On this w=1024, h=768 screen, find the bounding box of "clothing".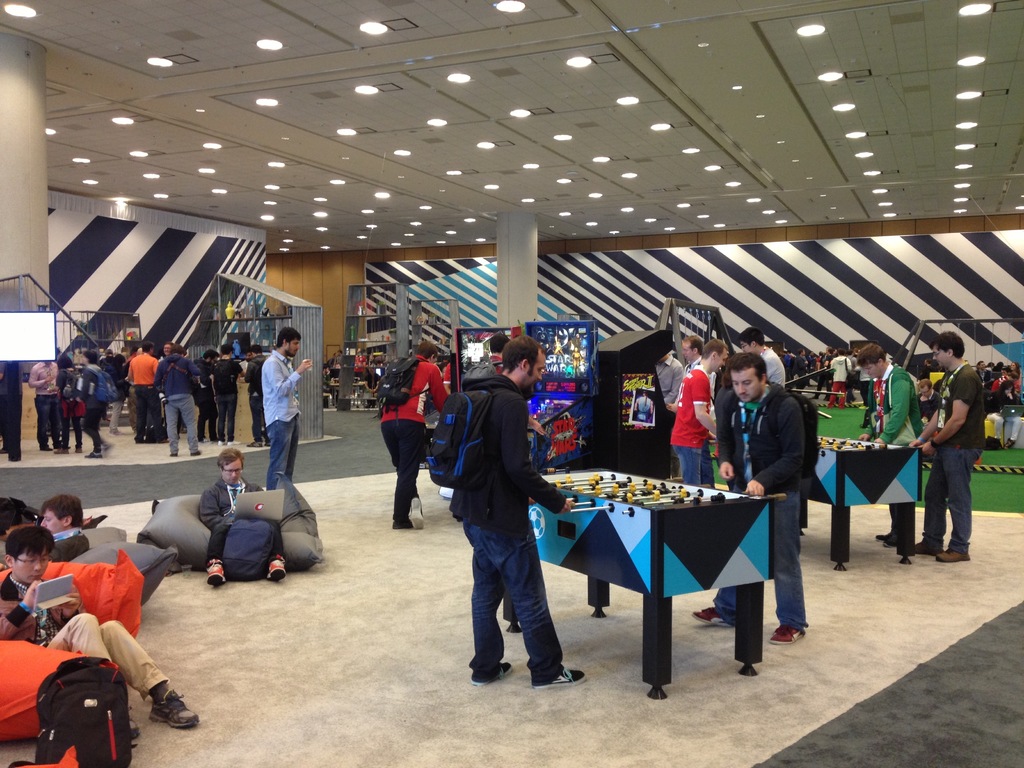
Bounding box: box(931, 363, 984, 554).
